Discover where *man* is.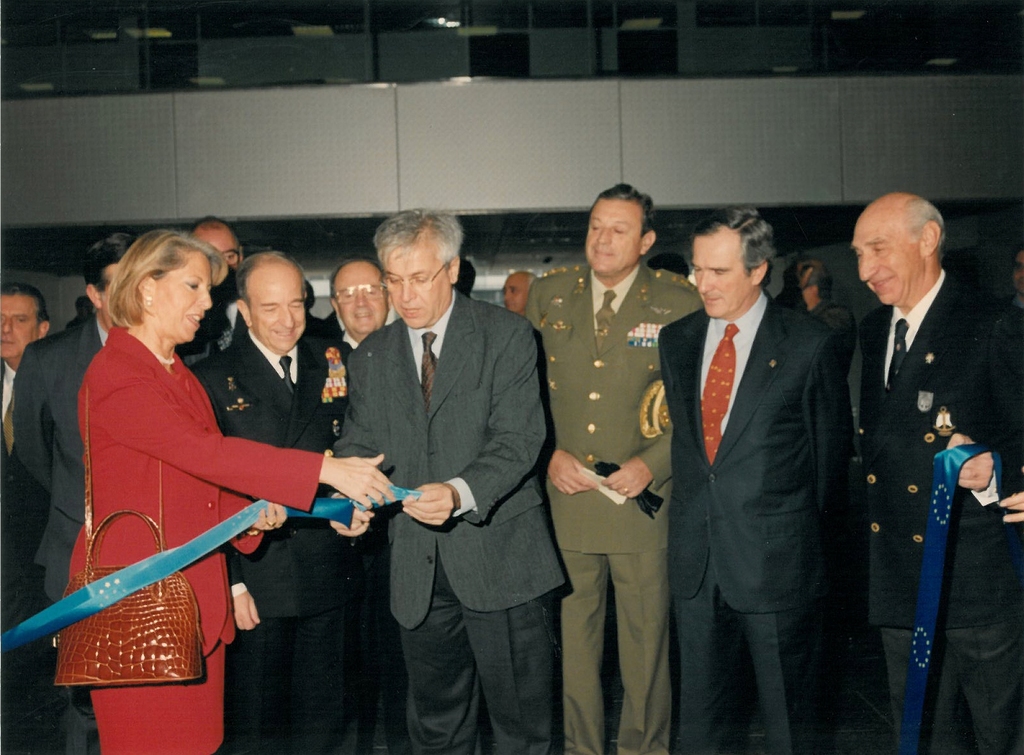
Discovered at 786:253:863:381.
